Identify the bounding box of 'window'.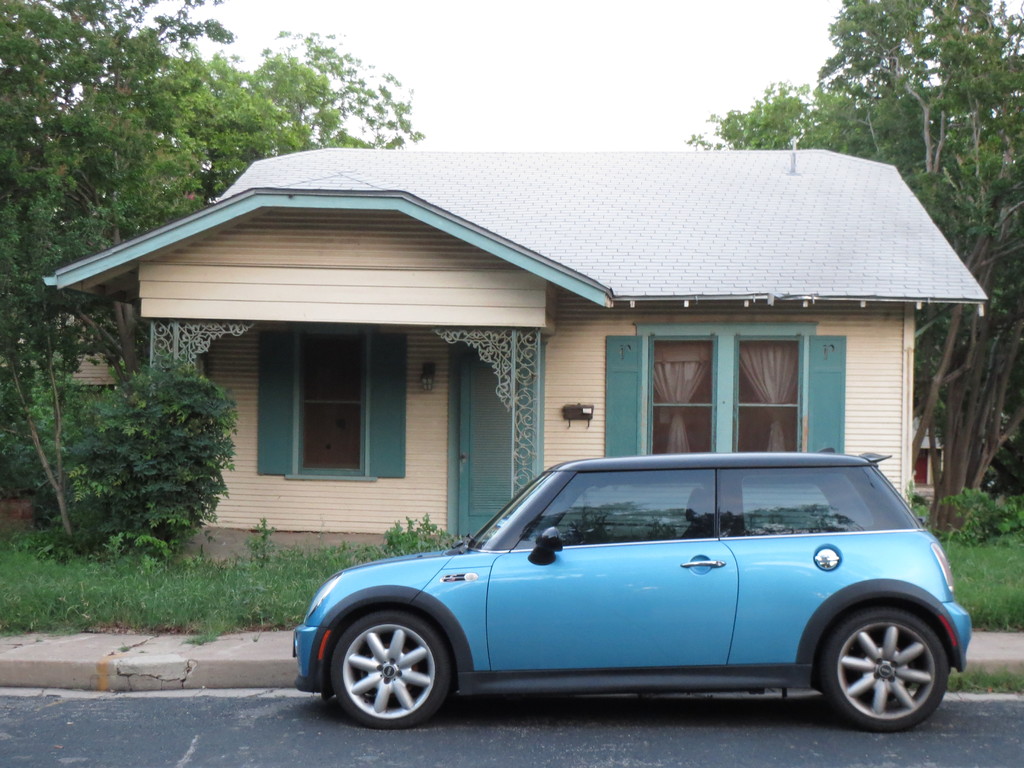
602, 323, 847, 460.
